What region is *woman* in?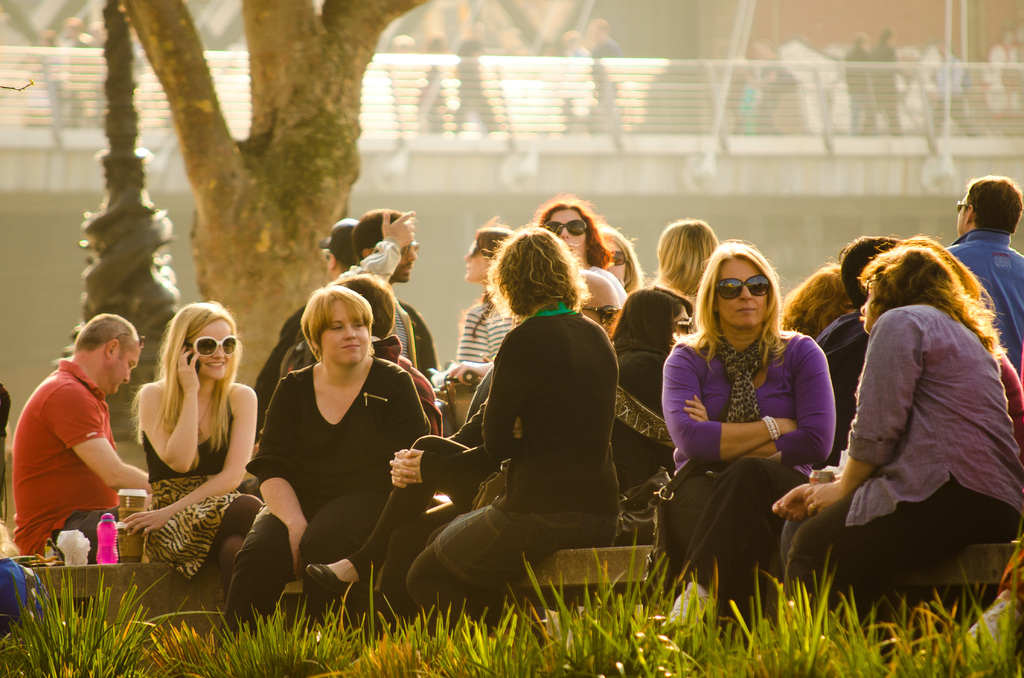
locate(115, 298, 265, 577).
